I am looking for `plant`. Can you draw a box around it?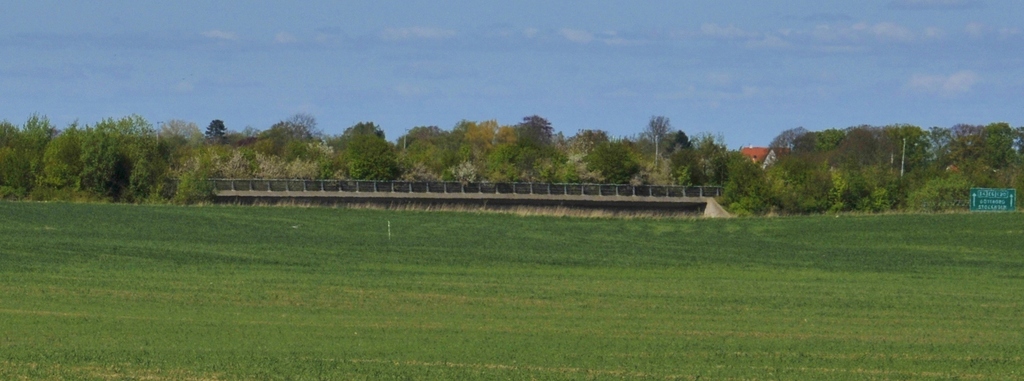
Sure, the bounding box is crop(824, 186, 876, 218).
